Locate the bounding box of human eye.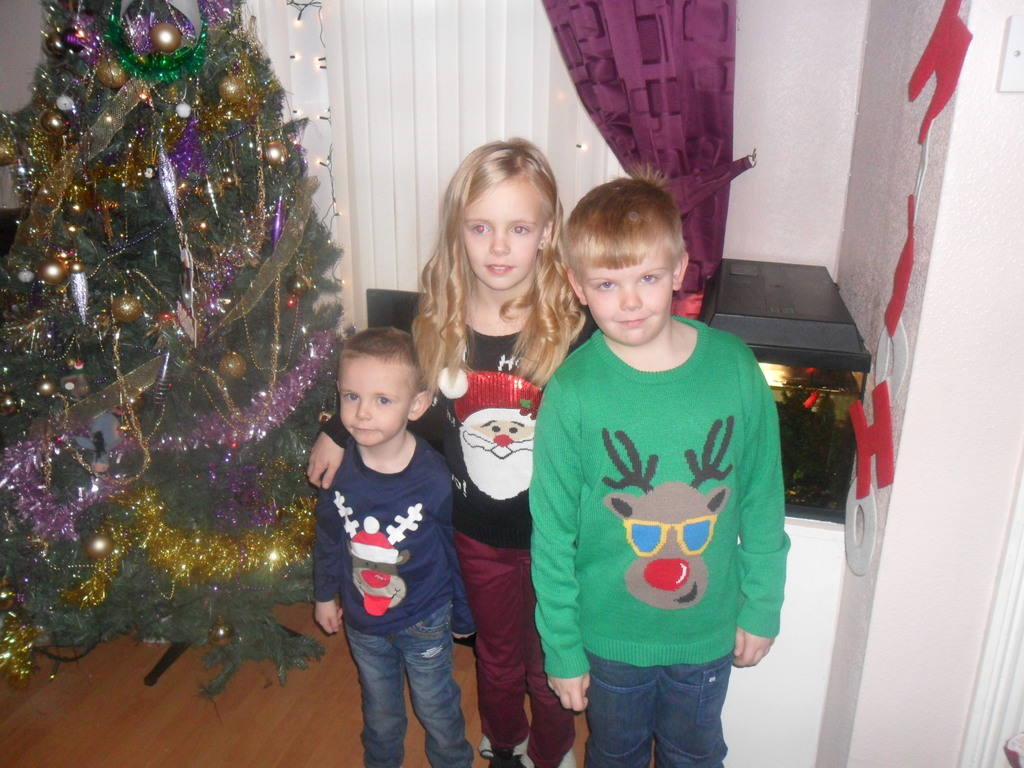
Bounding box: 370,396,397,410.
